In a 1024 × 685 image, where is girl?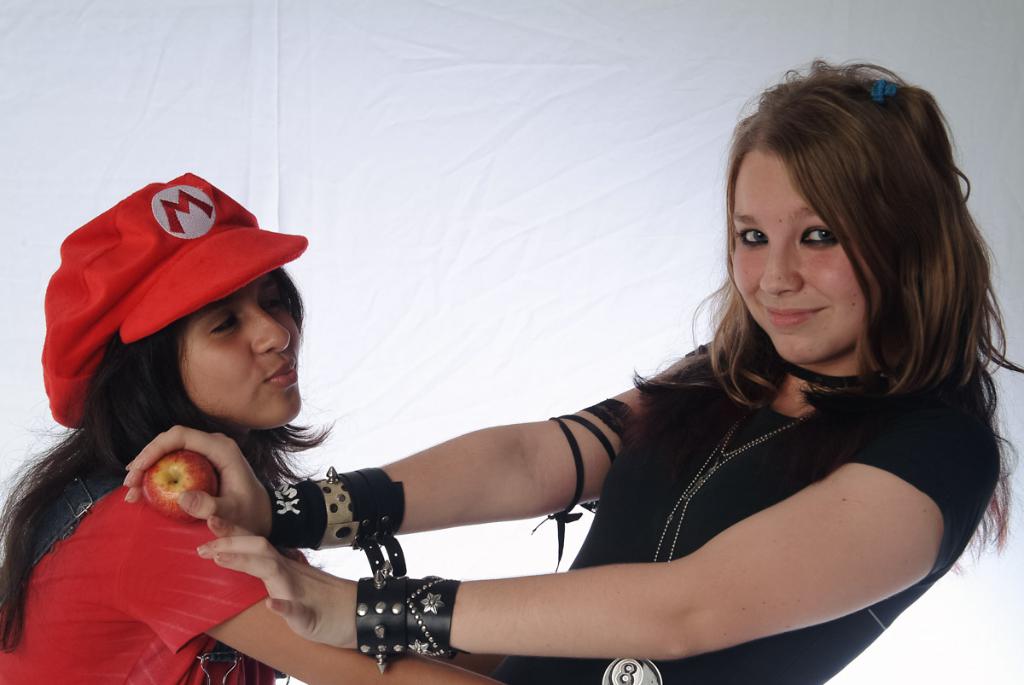
<region>120, 51, 1018, 683</region>.
